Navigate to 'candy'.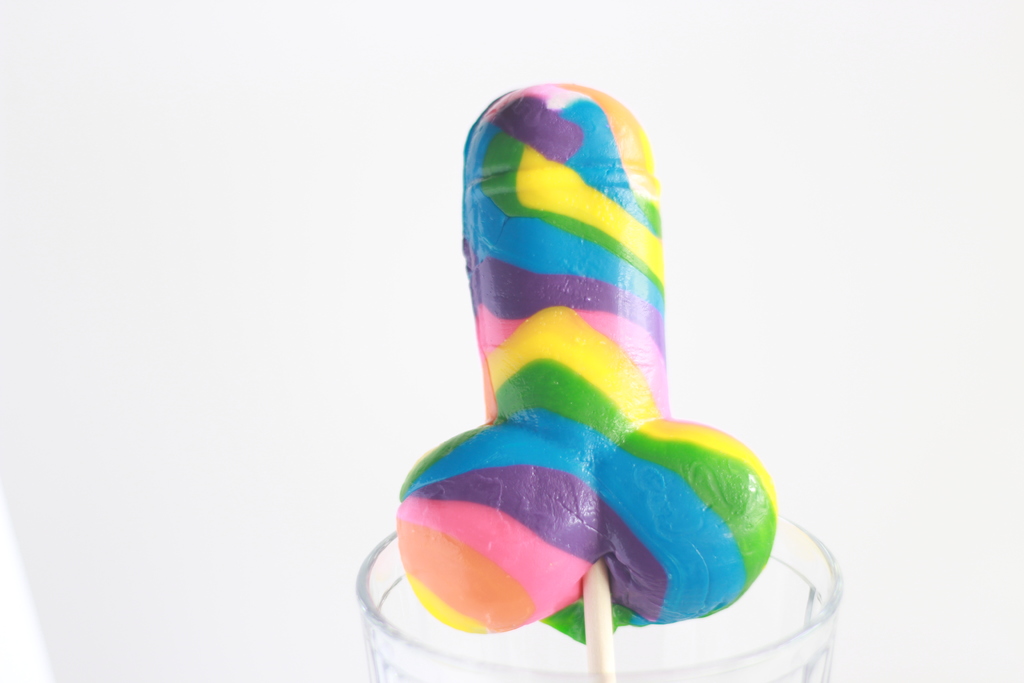
Navigation target: {"left": 356, "top": 108, "right": 780, "bottom": 672}.
